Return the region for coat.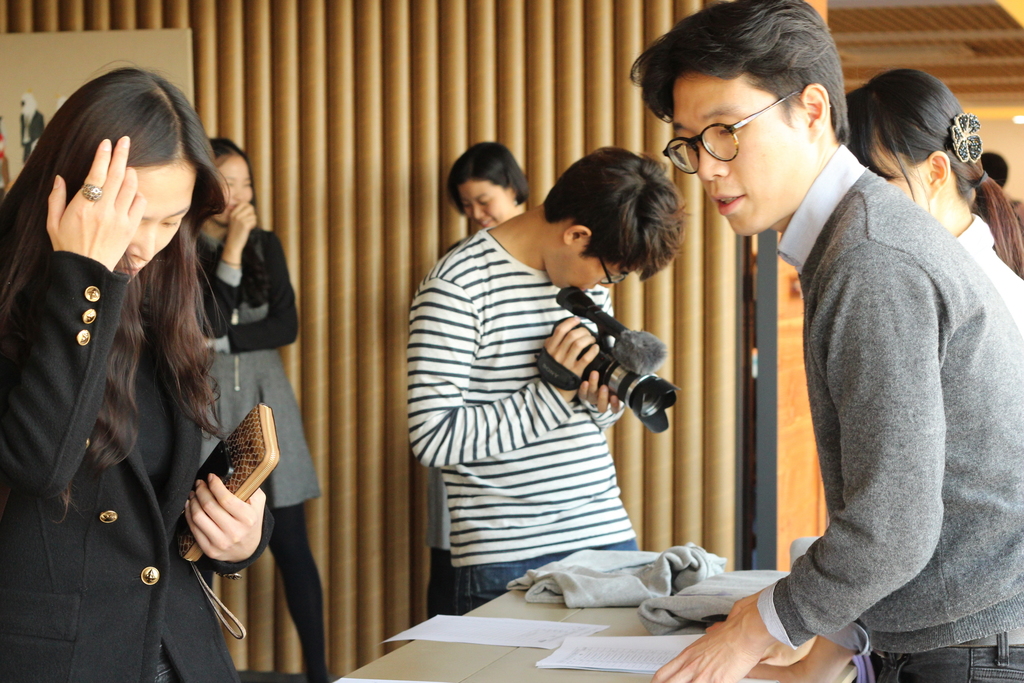
region(24, 92, 239, 673).
